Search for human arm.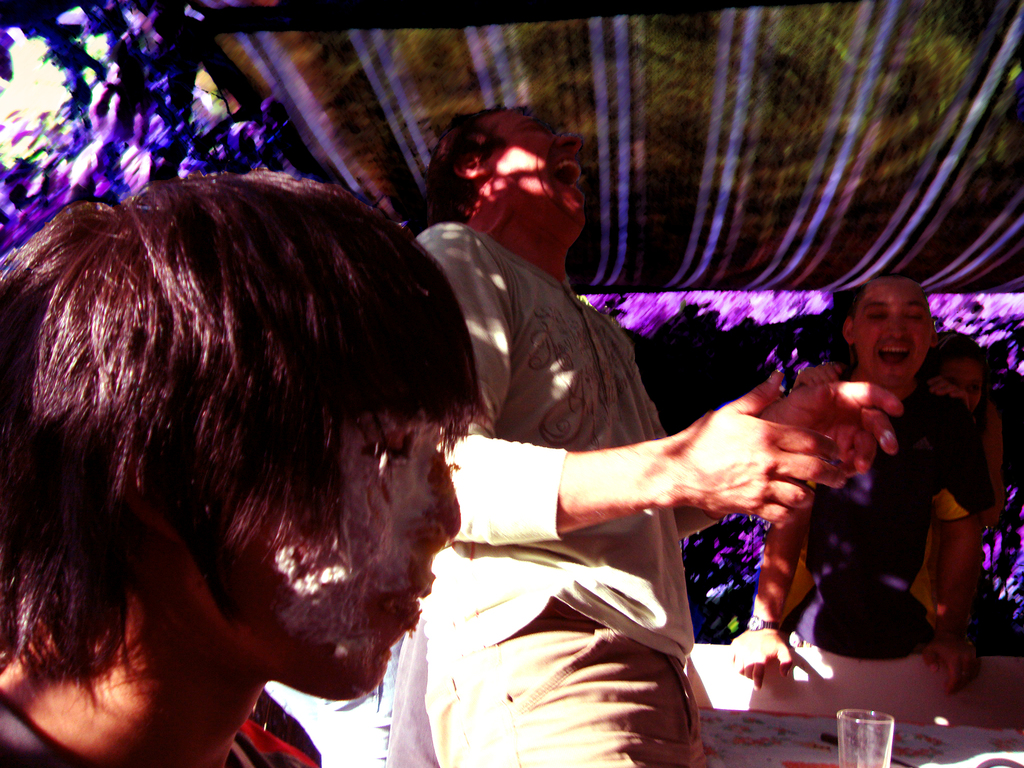
Found at [x1=774, y1=352, x2=873, y2=403].
